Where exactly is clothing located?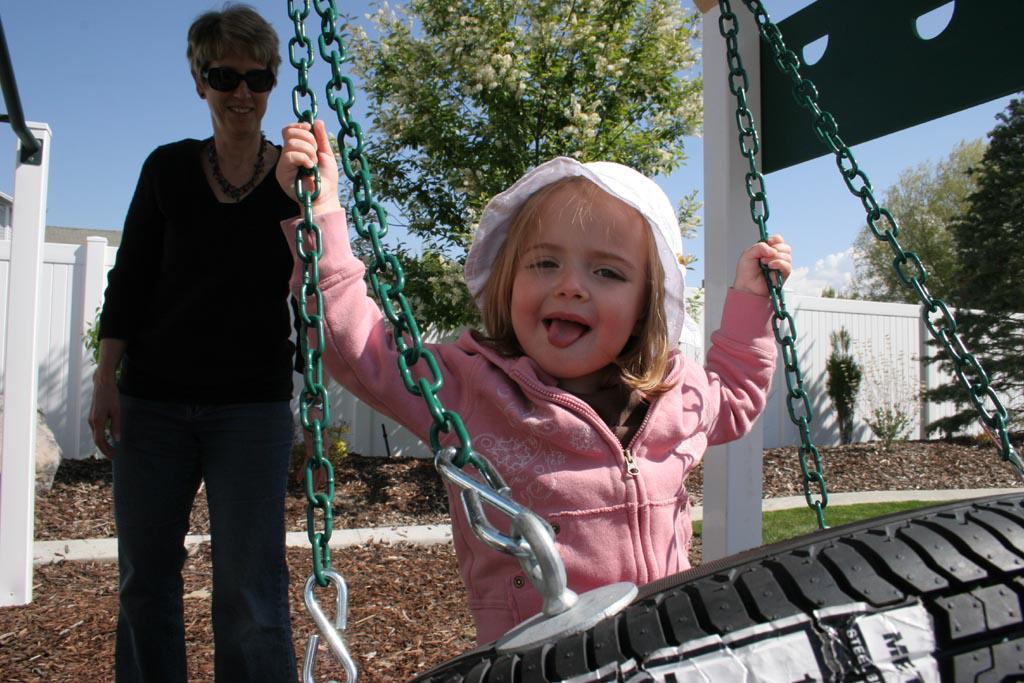
Its bounding box is select_region(97, 59, 331, 649).
